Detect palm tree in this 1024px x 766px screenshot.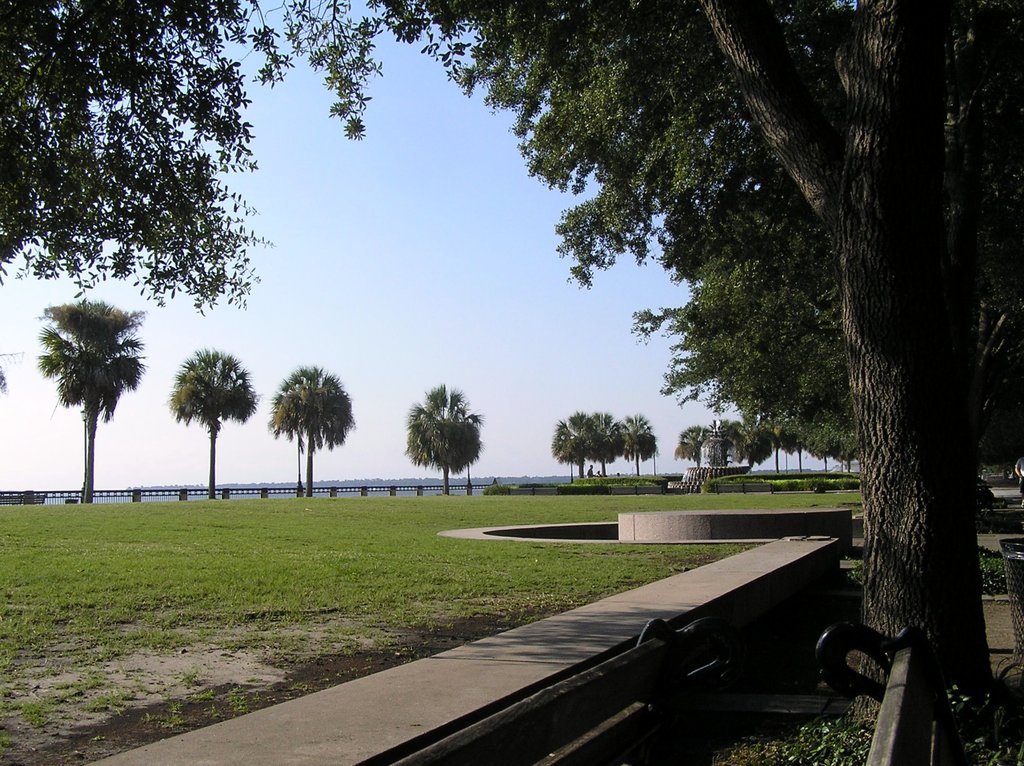
Detection: box(173, 346, 254, 457).
